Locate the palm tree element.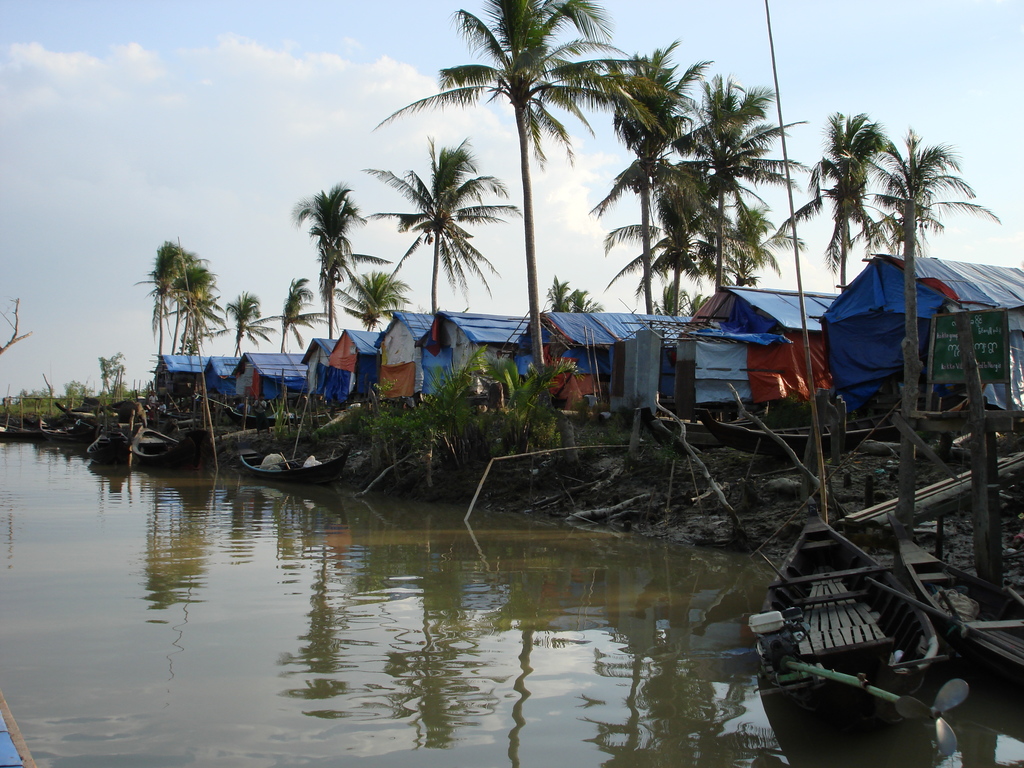
Element bbox: 604/182/707/309.
